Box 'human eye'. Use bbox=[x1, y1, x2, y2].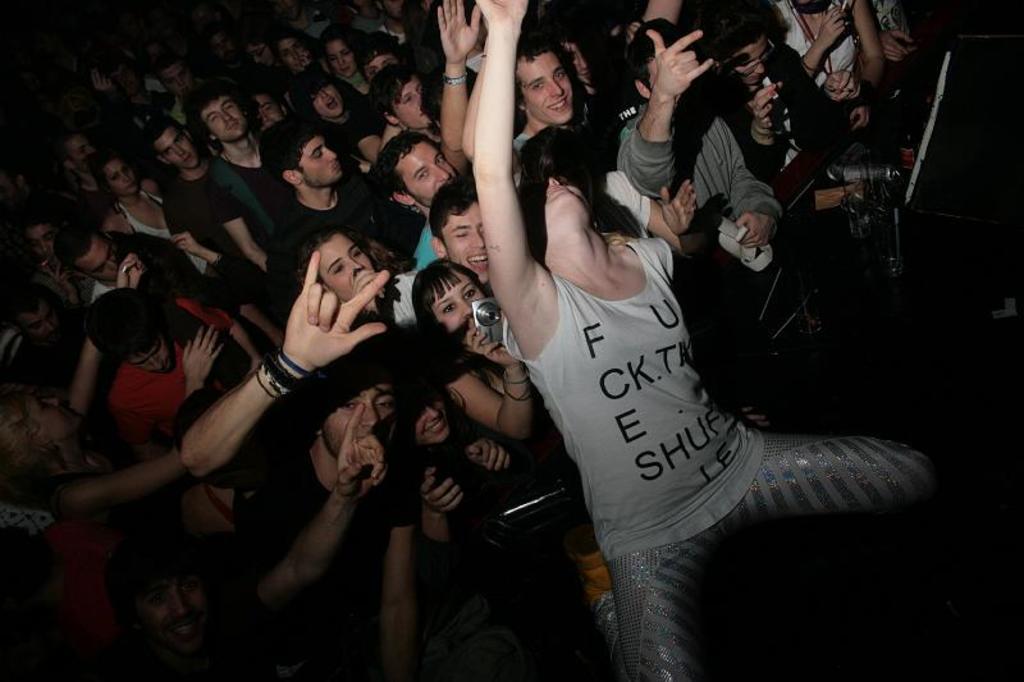
bbox=[124, 169, 132, 174].
